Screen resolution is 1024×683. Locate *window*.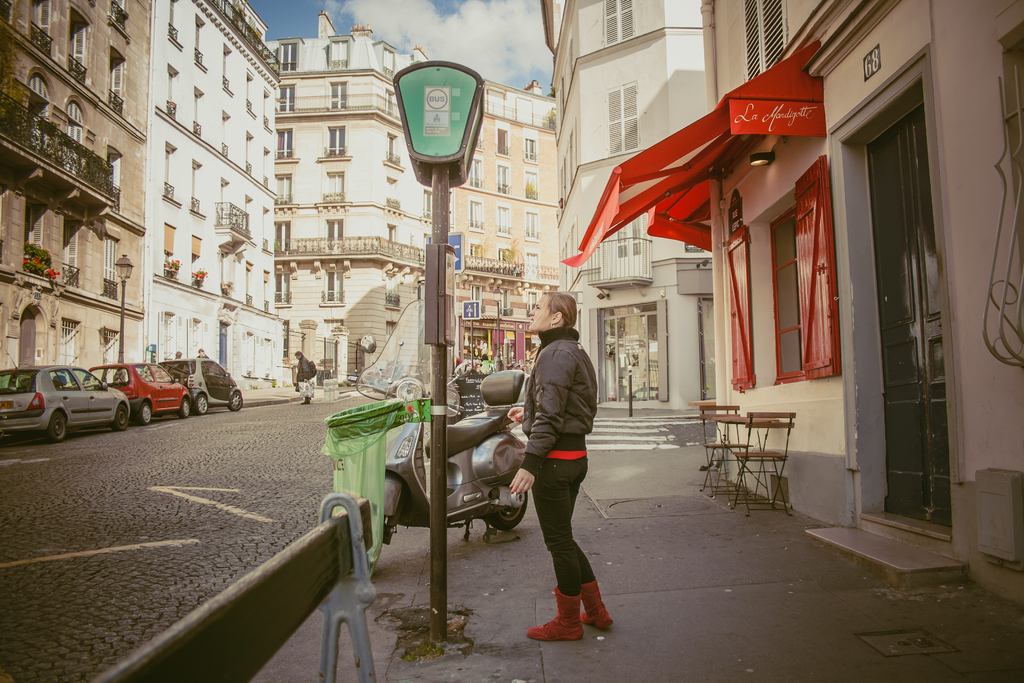
748 189 810 391.
